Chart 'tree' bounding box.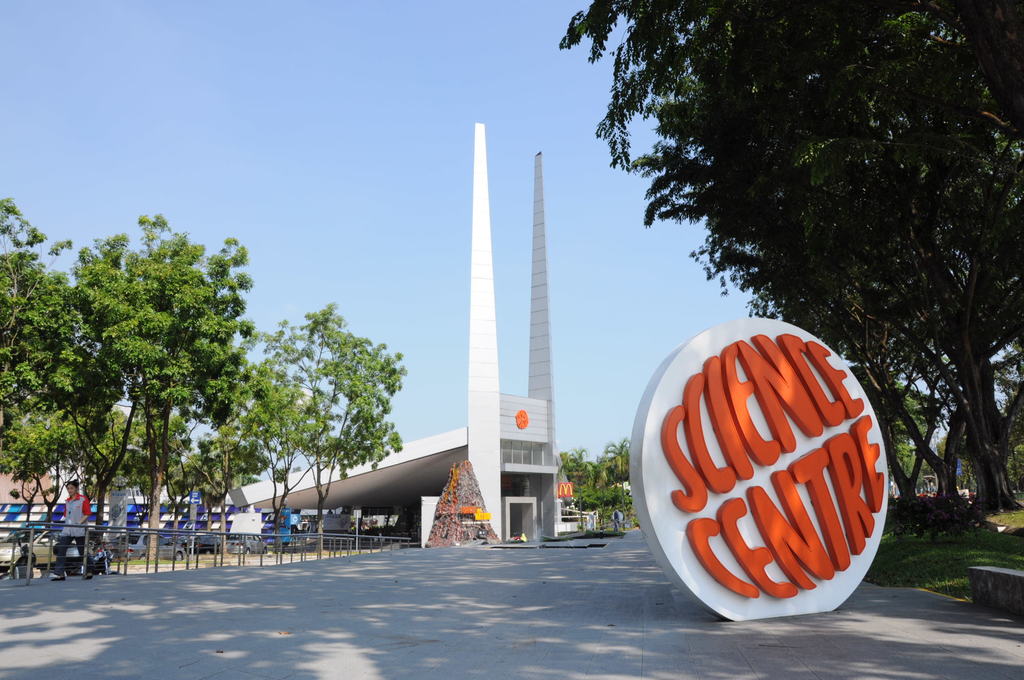
Charted: 553/445/601/529.
